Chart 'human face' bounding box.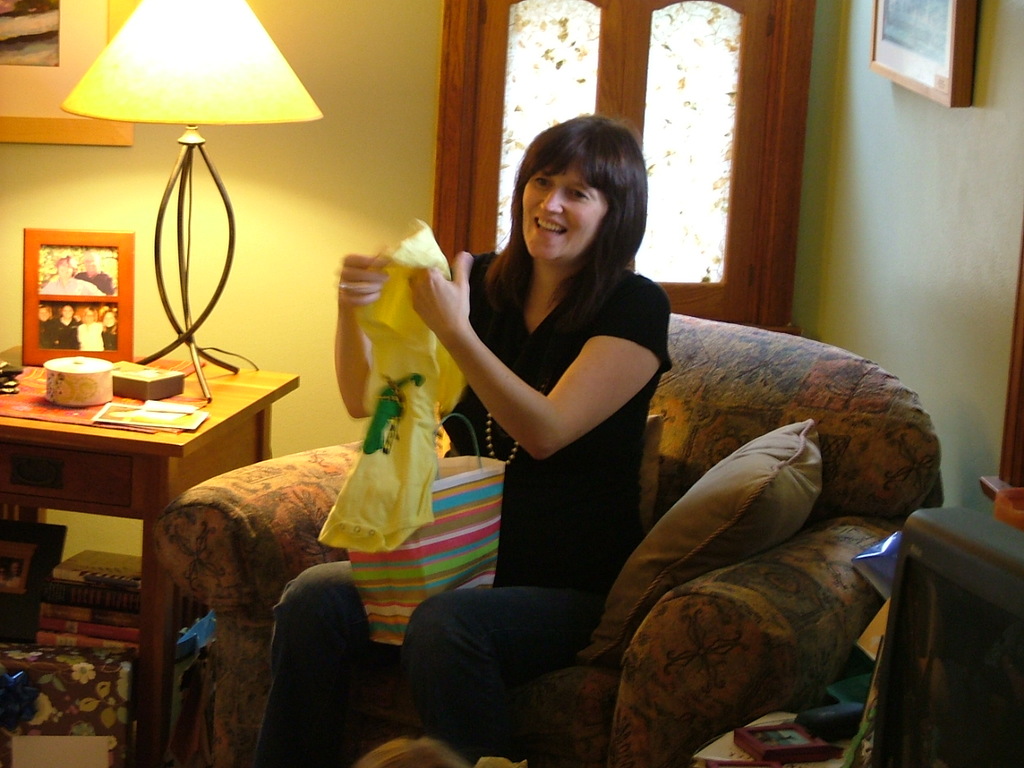
Charted: l=518, t=154, r=607, b=266.
